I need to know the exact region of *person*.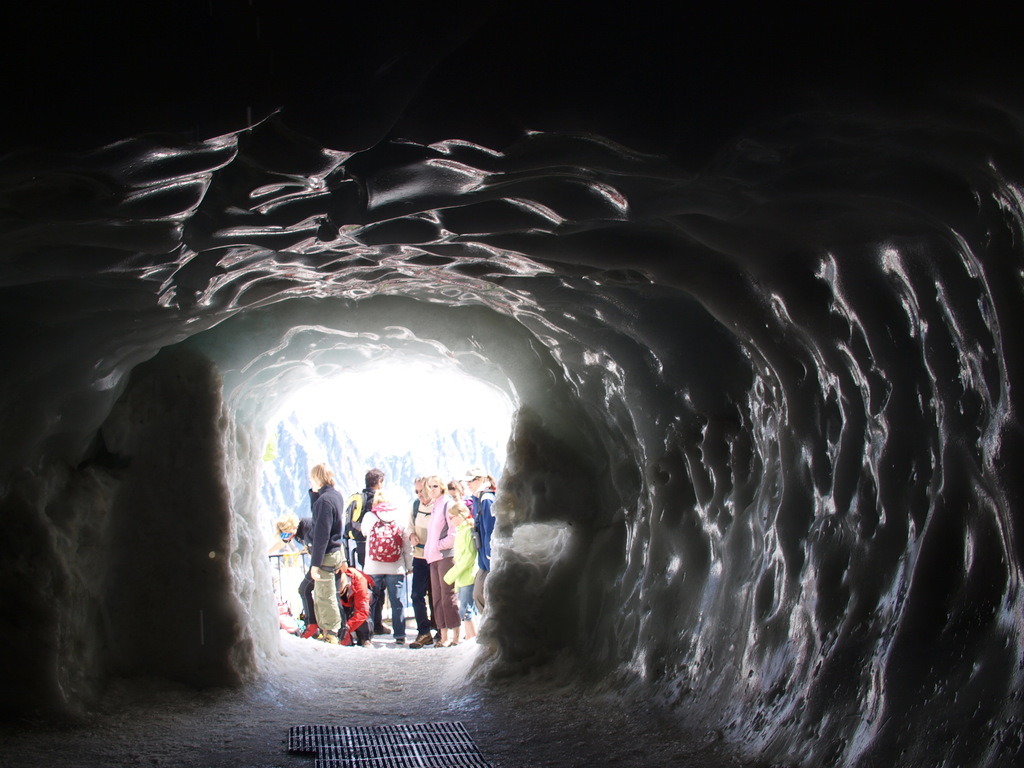
Region: (x1=289, y1=467, x2=342, y2=620).
